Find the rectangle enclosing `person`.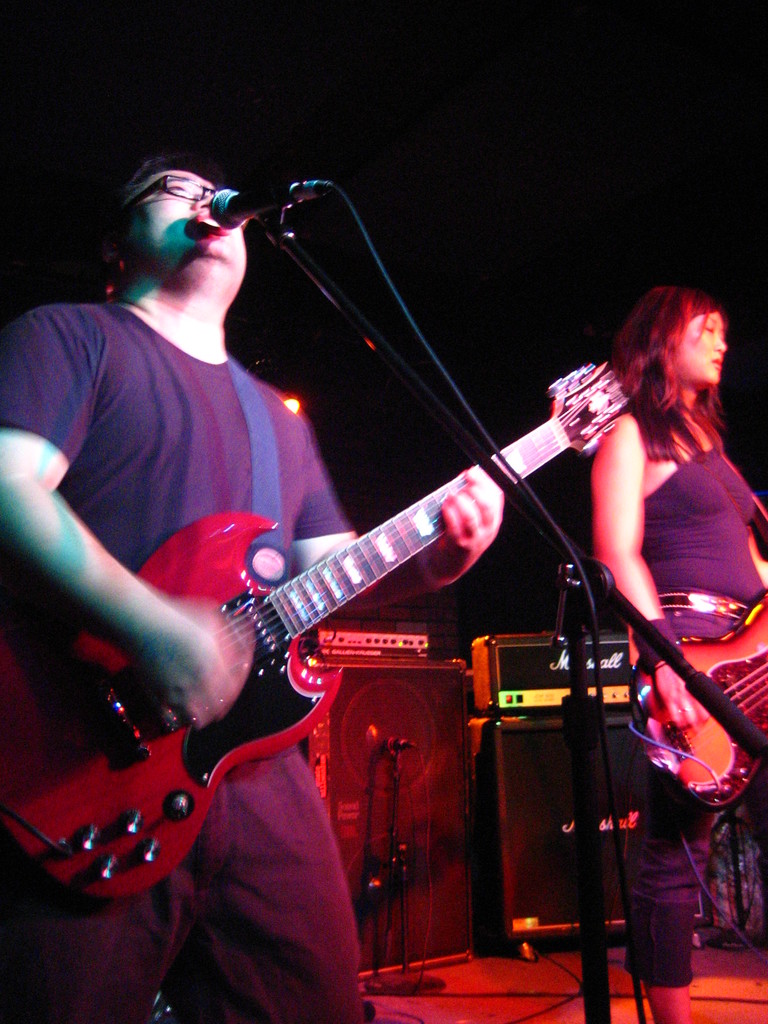
0/160/503/1019.
